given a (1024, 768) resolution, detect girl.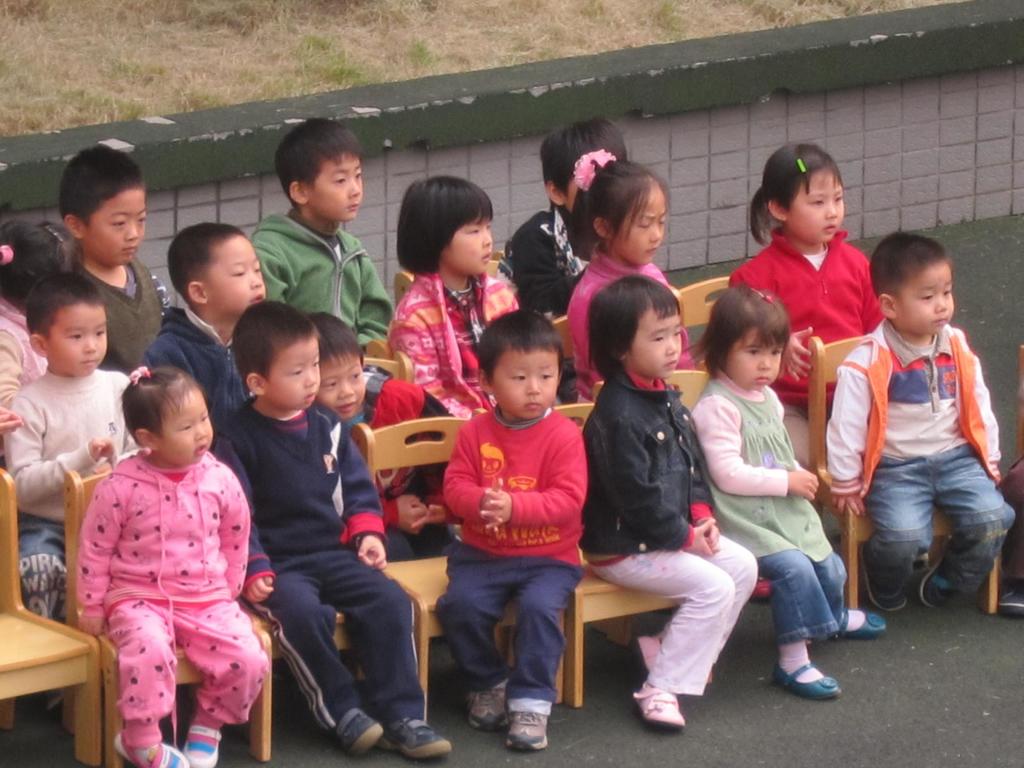
(left=725, top=141, right=888, bottom=503).
